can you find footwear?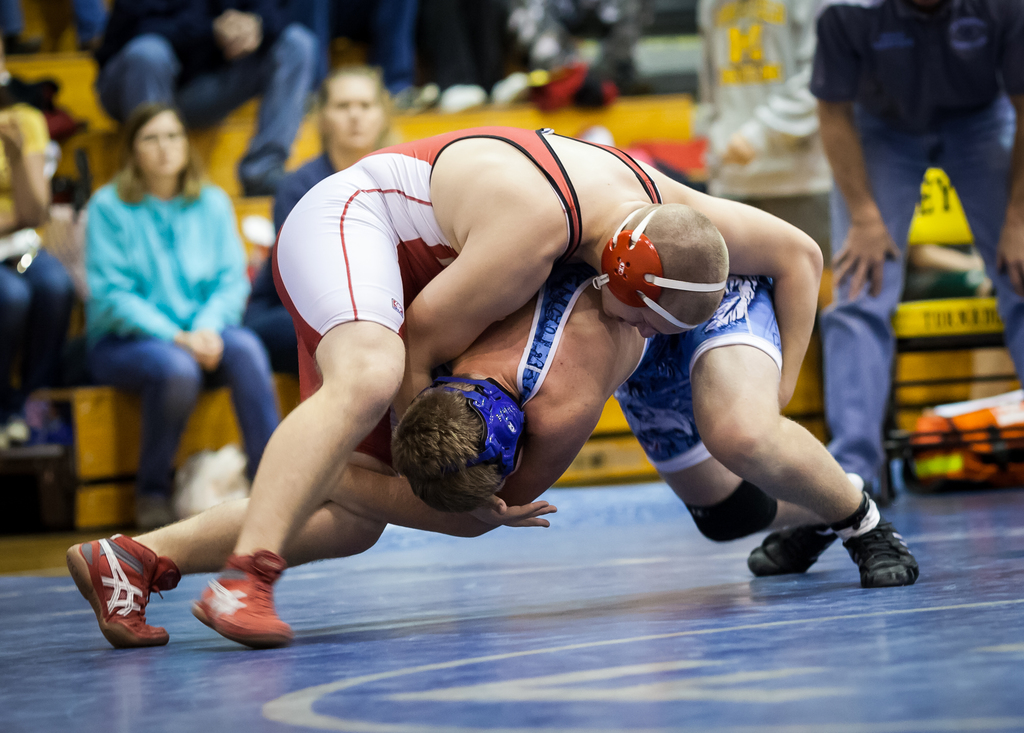
Yes, bounding box: [left=195, top=546, right=298, bottom=650].
